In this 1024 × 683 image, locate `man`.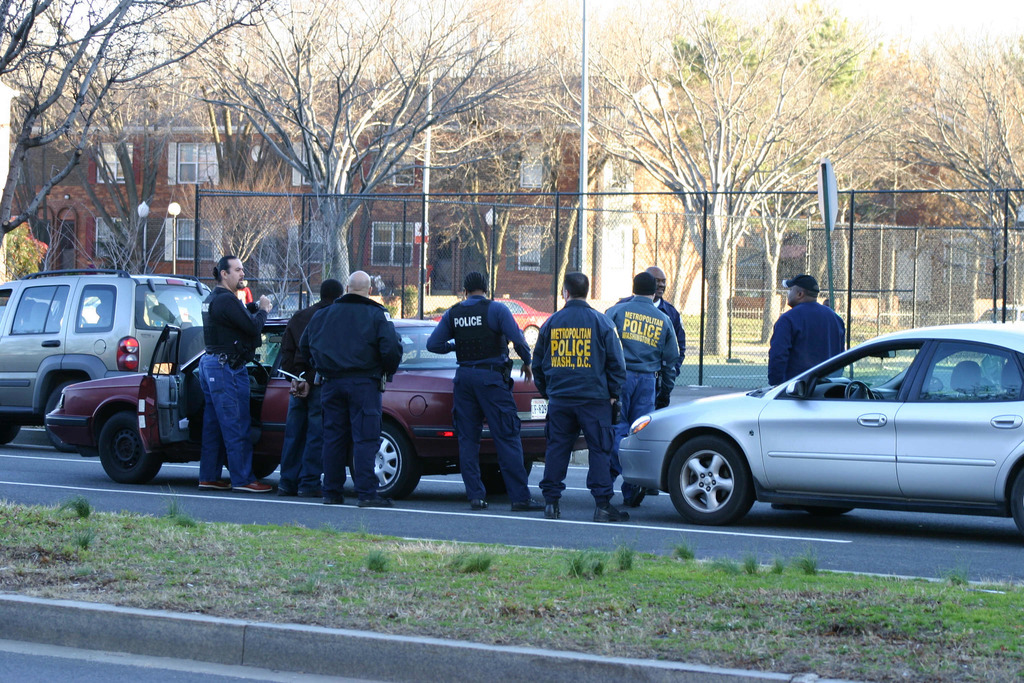
Bounding box: [x1=618, y1=263, x2=685, y2=495].
